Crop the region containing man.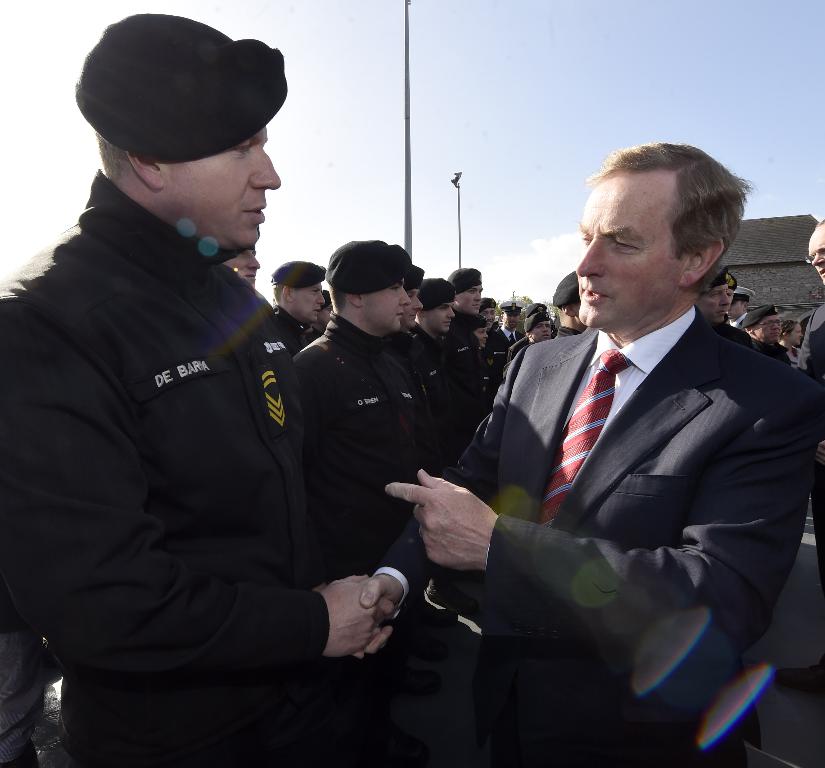
Crop region: detection(465, 304, 501, 461).
